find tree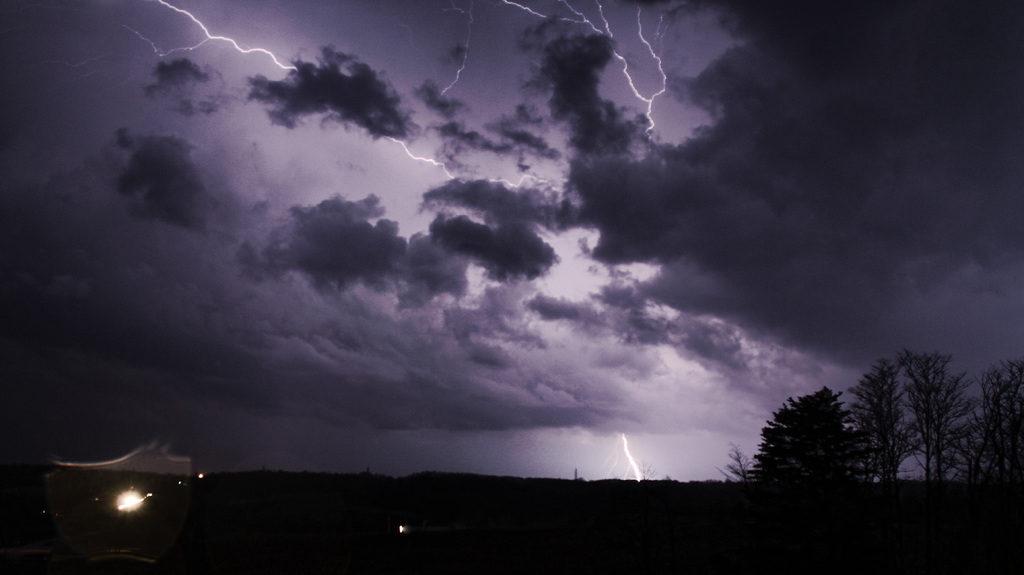
detection(847, 353, 909, 487)
